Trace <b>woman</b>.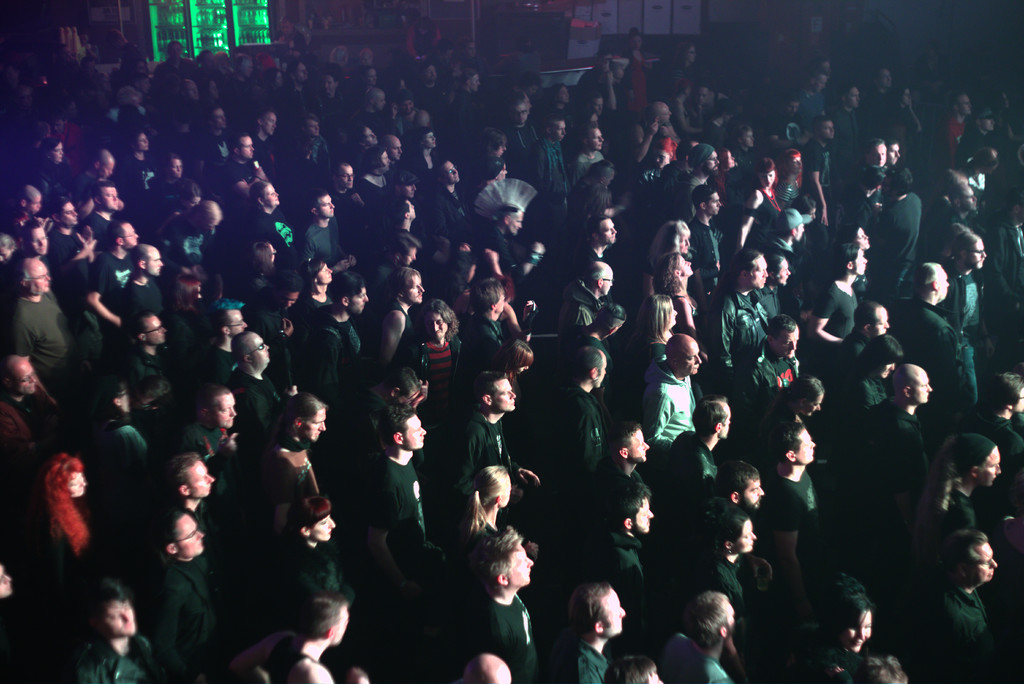
Traced to 282:497:353:611.
